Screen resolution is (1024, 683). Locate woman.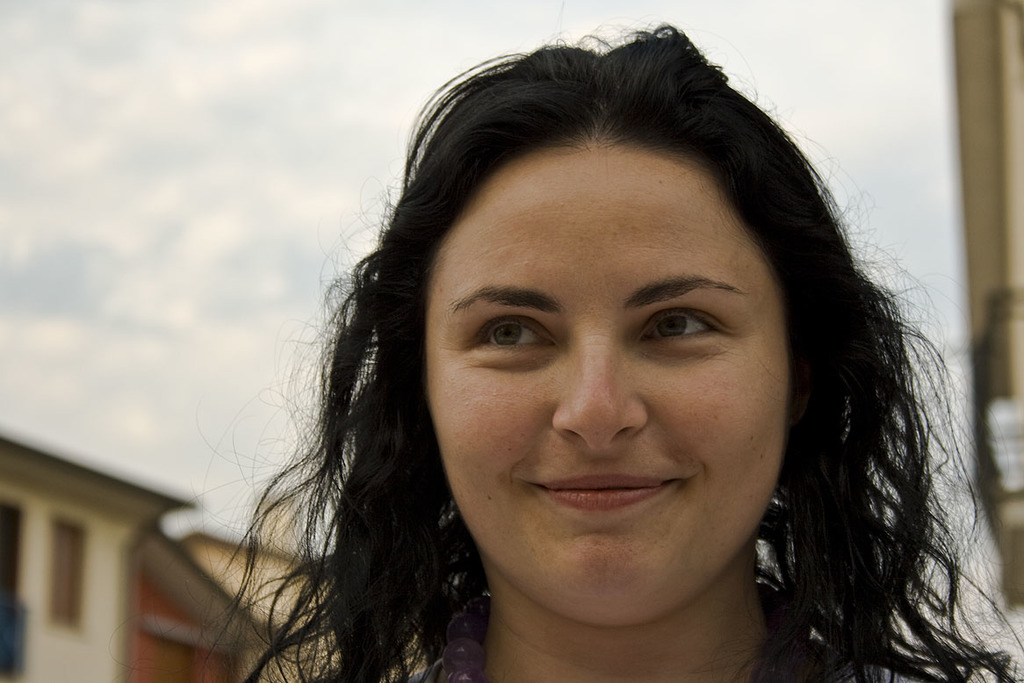
<bbox>141, 48, 975, 672</bbox>.
